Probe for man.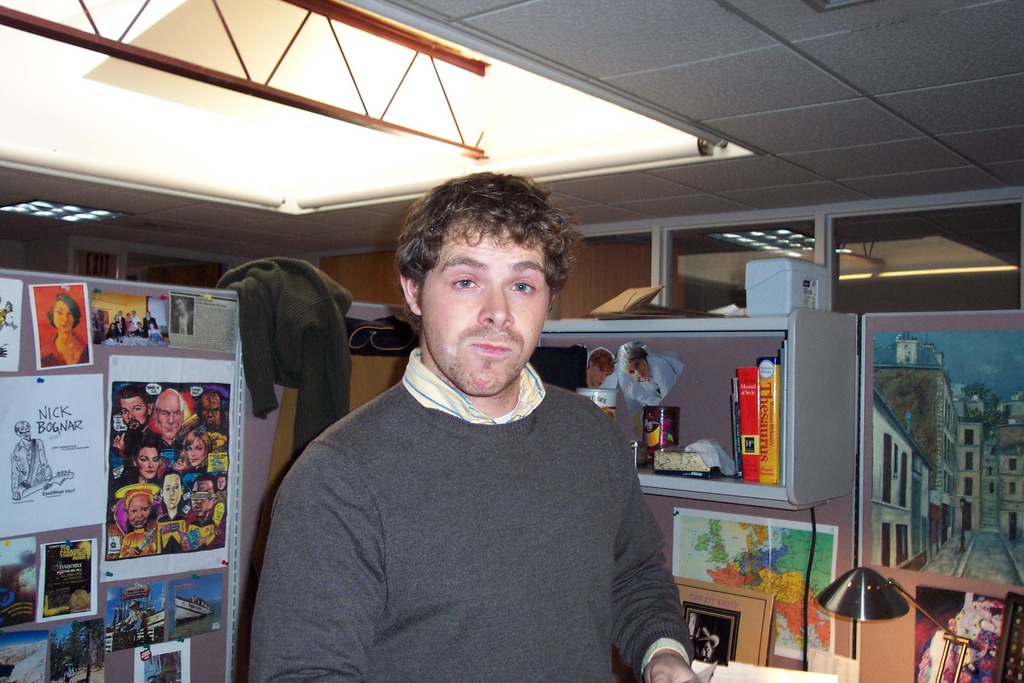
Probe result: left=196, top=388, right=235, bottom=436.
